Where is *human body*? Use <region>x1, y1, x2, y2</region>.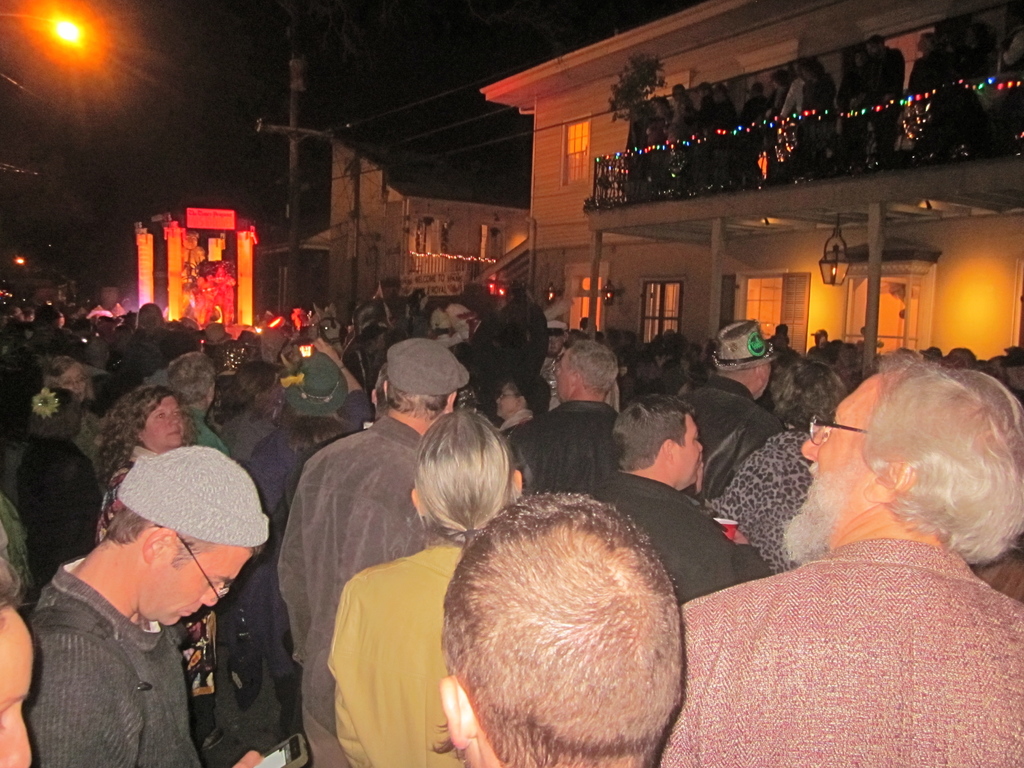
<region>8, 431, 277, 767</region>.
